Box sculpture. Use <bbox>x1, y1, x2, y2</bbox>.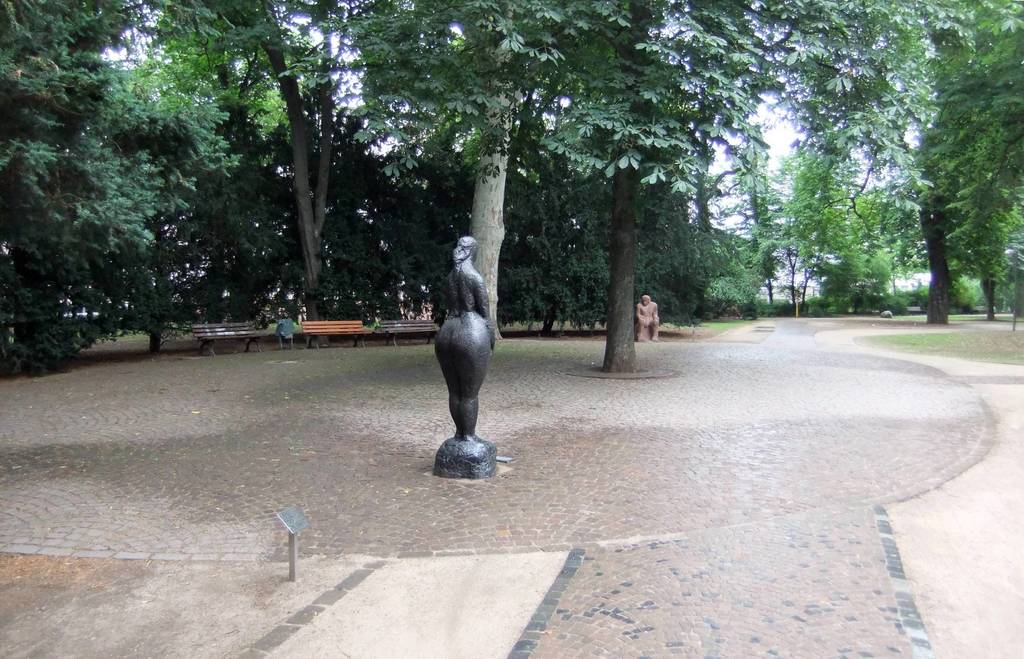
<bbox>426, 235, 507, 472</bbox>.
